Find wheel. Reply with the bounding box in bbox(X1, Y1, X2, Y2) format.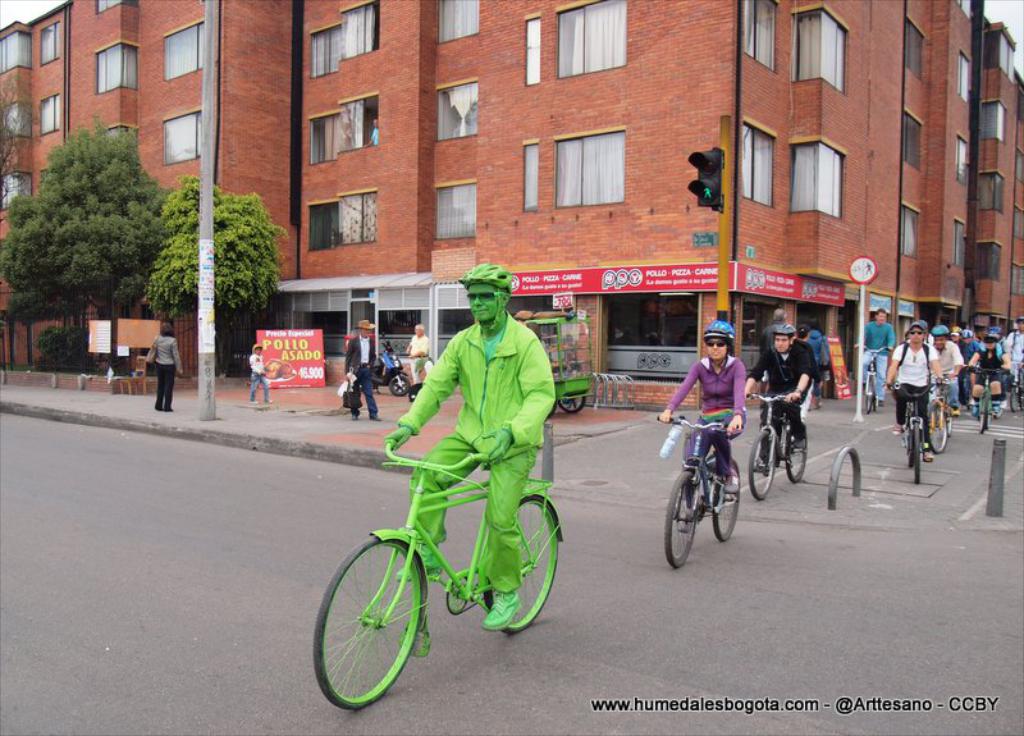
bbox(561, 397, 585, 411).
